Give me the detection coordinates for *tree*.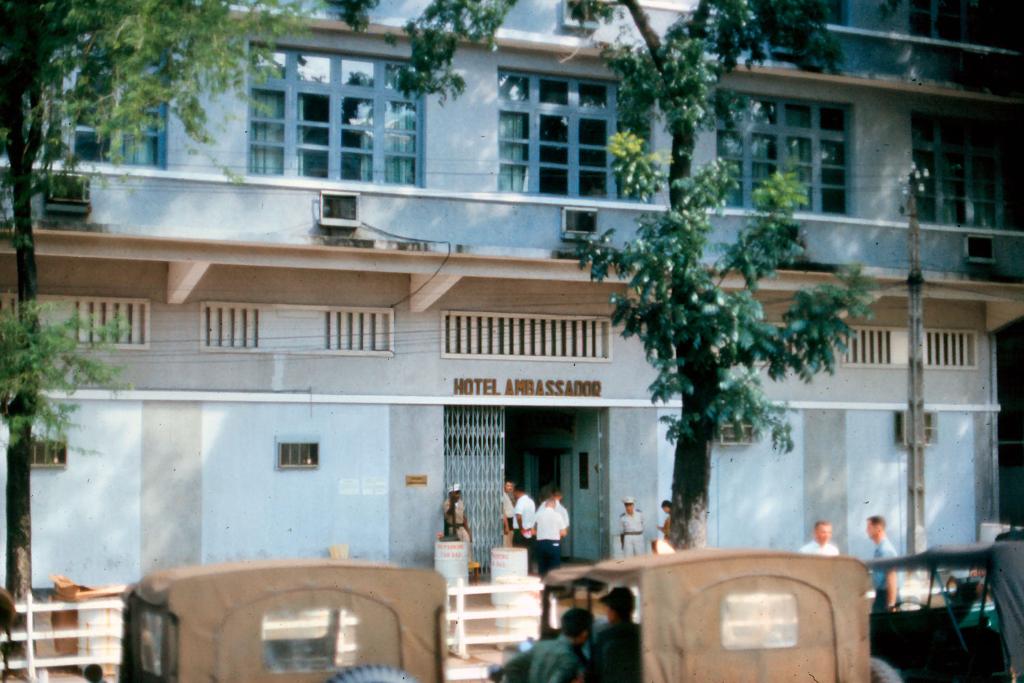
rect(0, 292, 134, 454).
